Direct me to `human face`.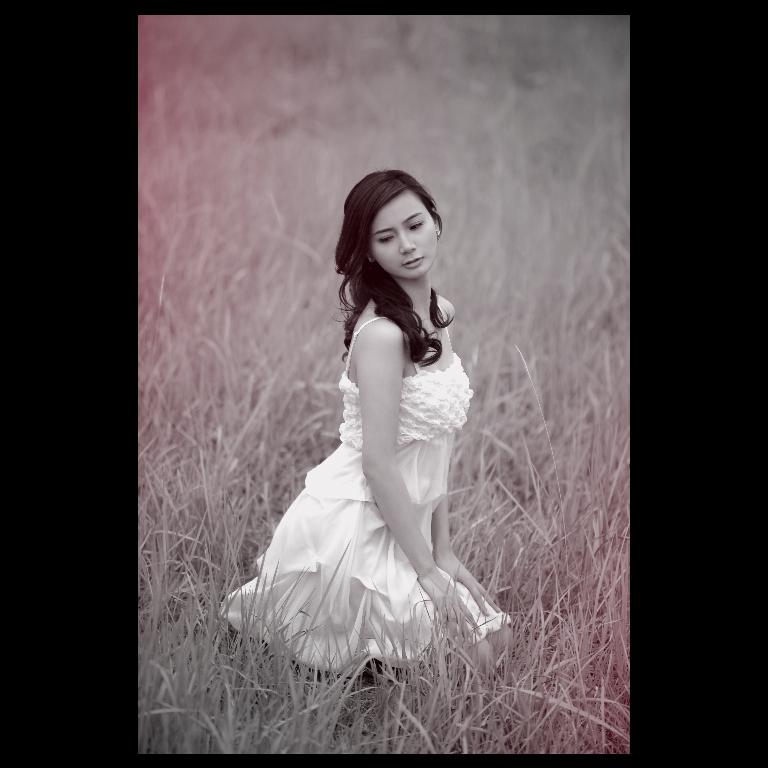
Direction: <region>377, 192, 432, 282</region>.
